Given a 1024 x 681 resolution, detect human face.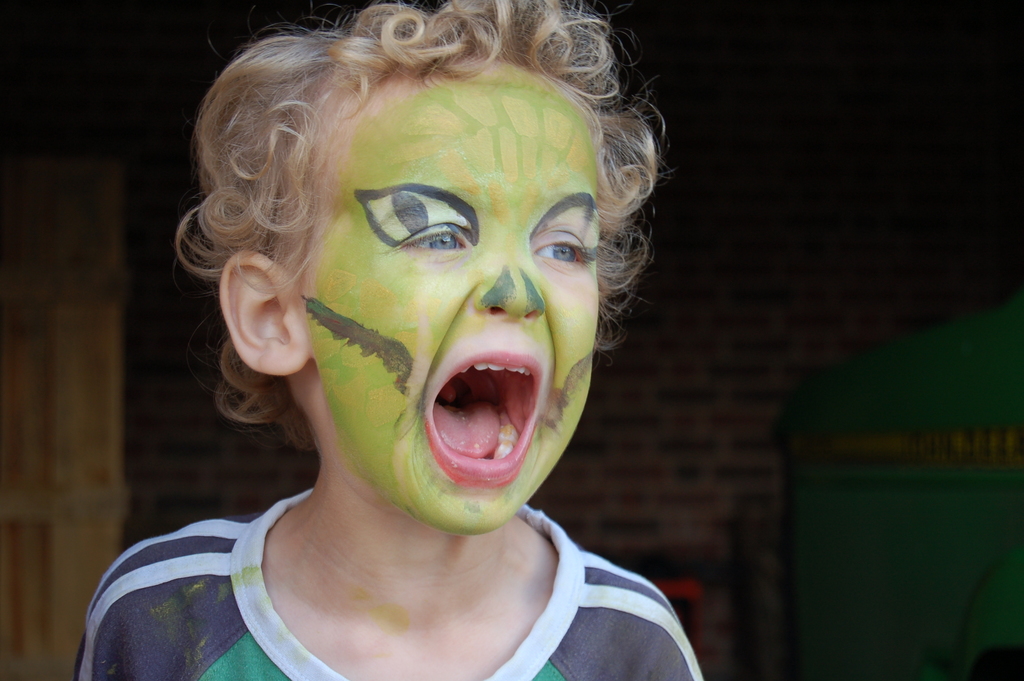
307 56 601 534.
